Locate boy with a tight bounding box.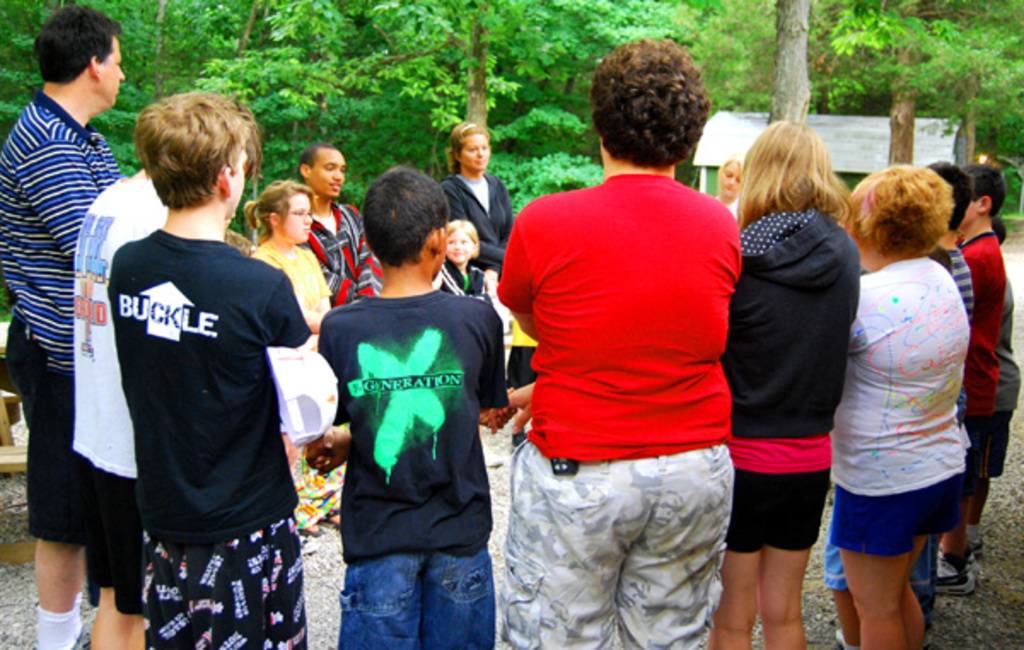
928,164,976,578.
